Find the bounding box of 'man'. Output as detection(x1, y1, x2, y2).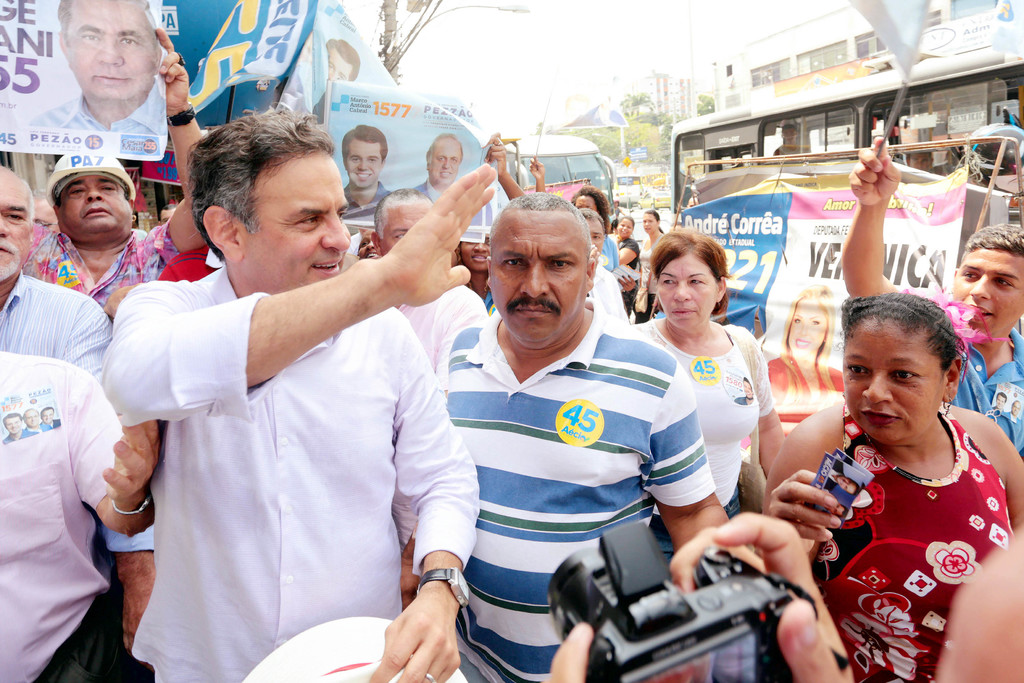
detection(397, 135, 480, 236).
